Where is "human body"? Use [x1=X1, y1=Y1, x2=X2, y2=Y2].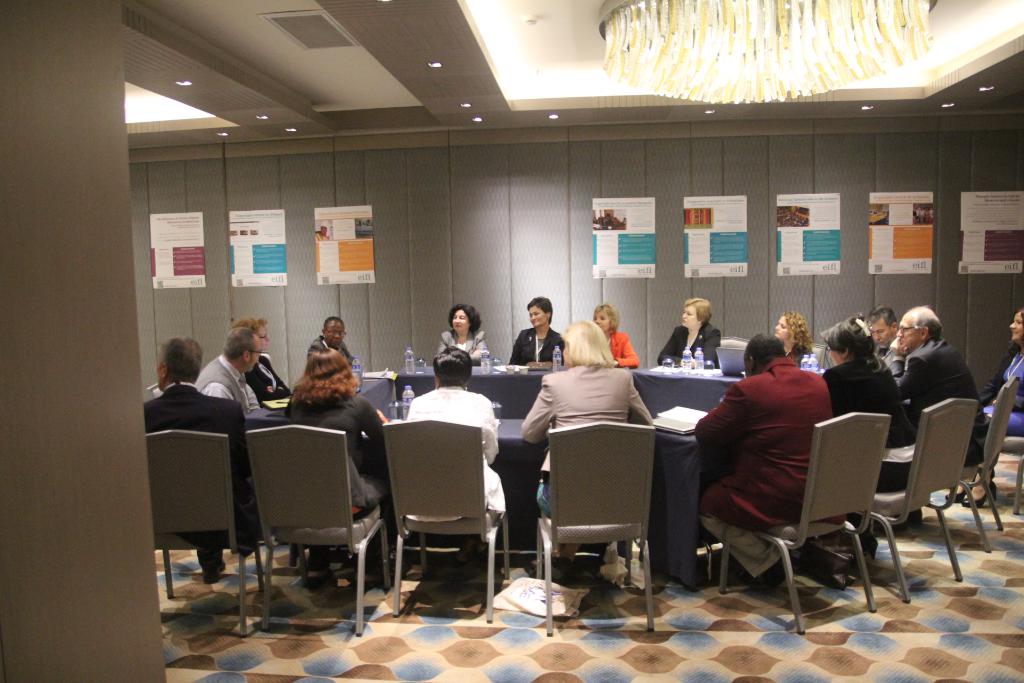
[x1=650, y1=299, x2=726, y2=381].
